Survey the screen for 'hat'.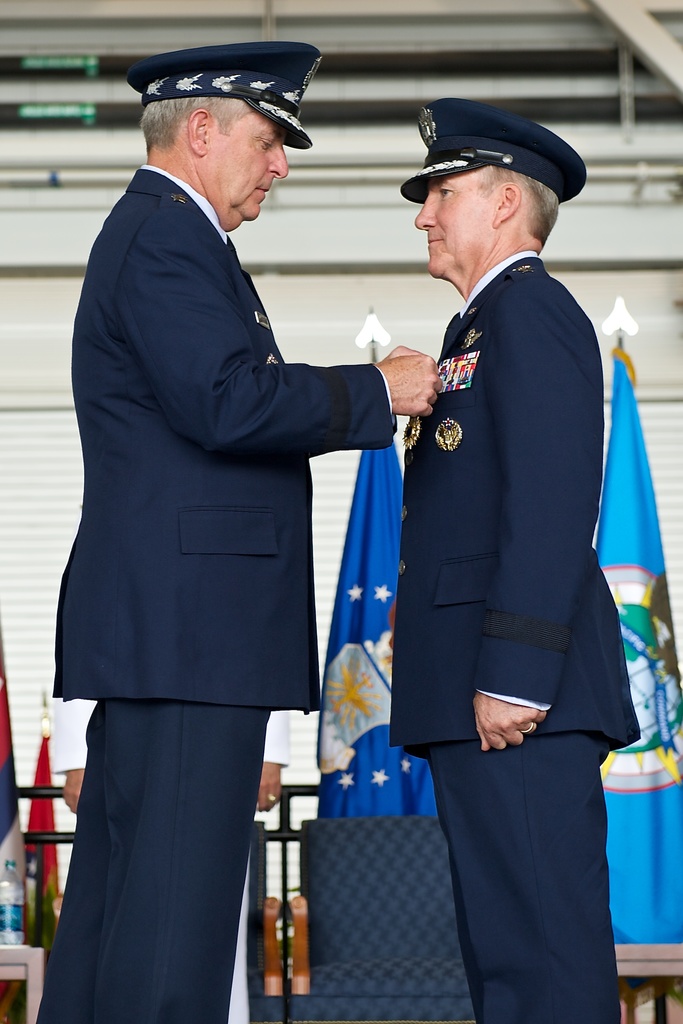
Survey found: box(399, 99, 589, 204).
